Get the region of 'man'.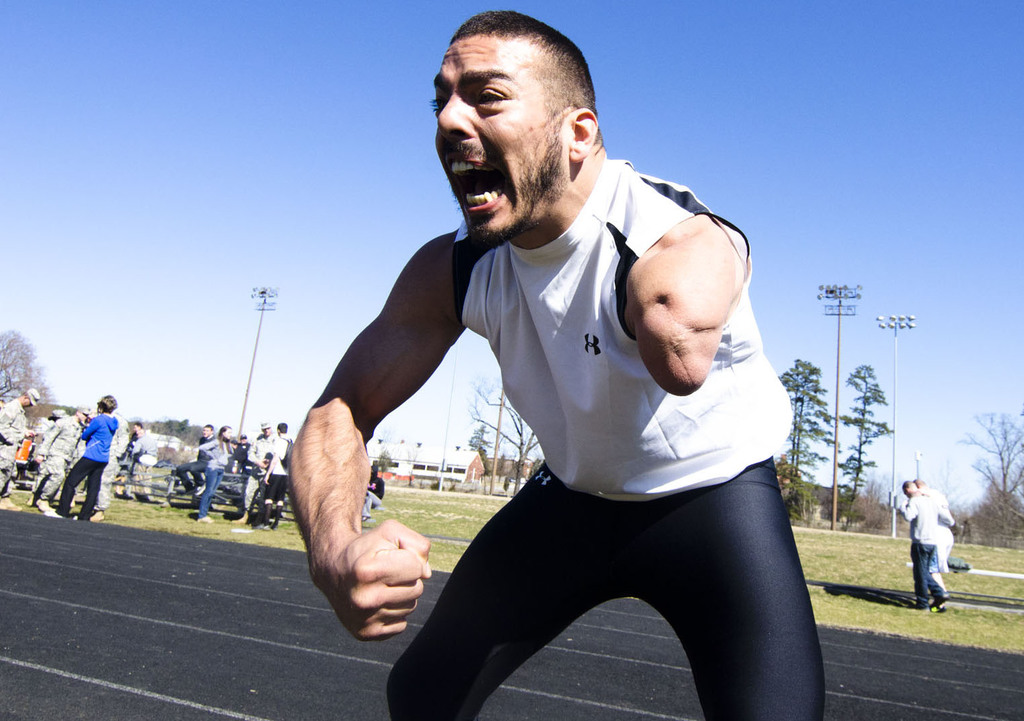
{"left": 0, "top": 388, "right": 38, "bottom": 494}.
